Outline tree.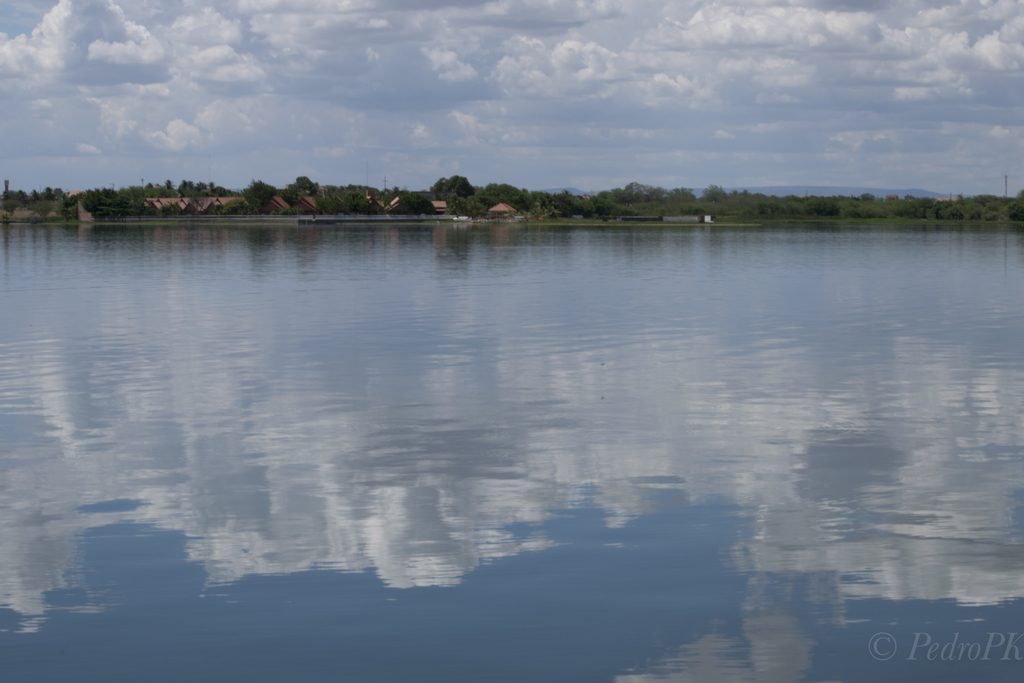
Outline: (232,177,278,213).
